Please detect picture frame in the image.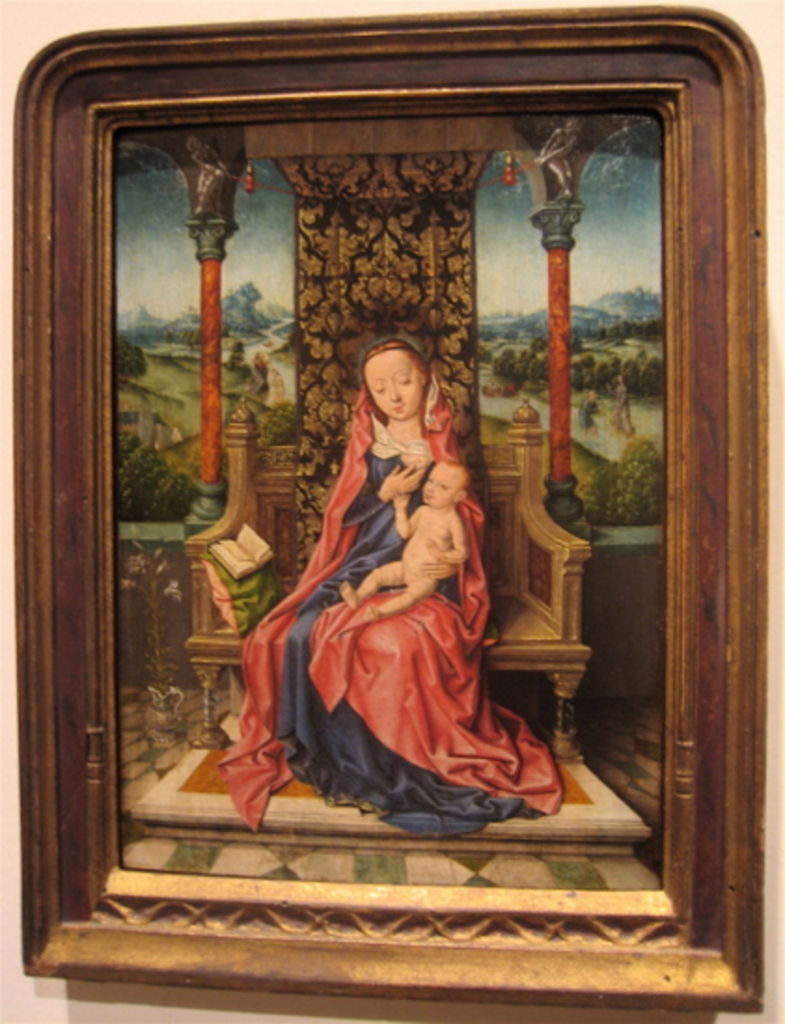
crop(7, 4, 768, 1013).
